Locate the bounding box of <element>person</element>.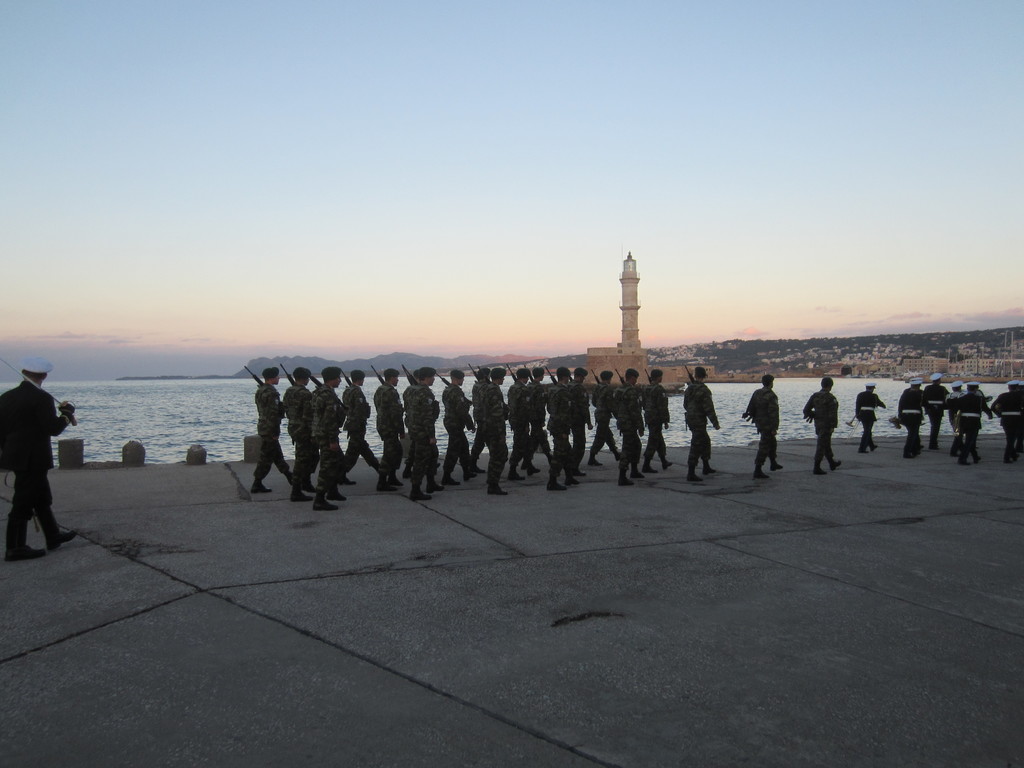
Bounding box: (left=853, top=378, right=883, bottom=452).
